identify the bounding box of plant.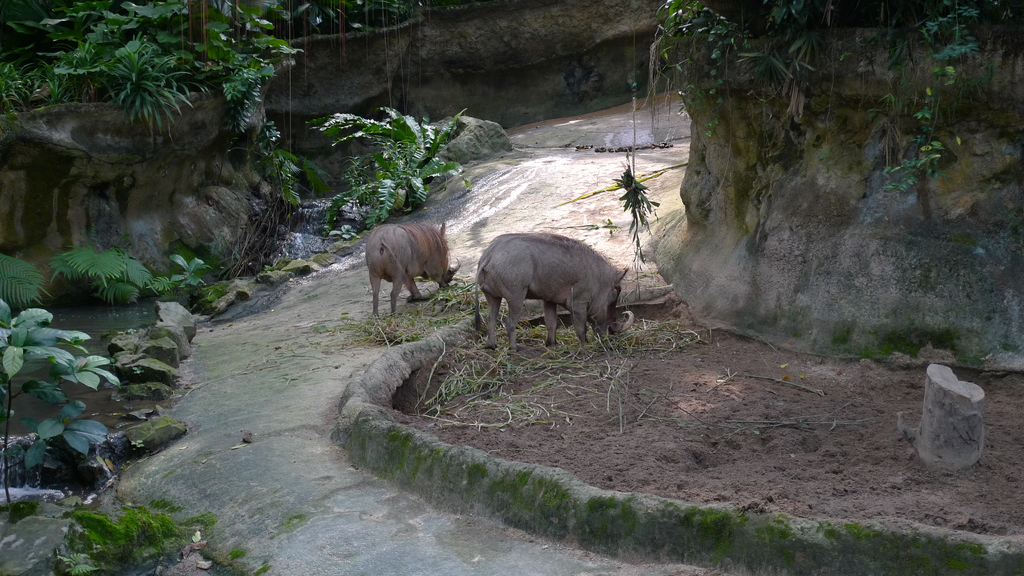
box(945, 540, 986, 573).
